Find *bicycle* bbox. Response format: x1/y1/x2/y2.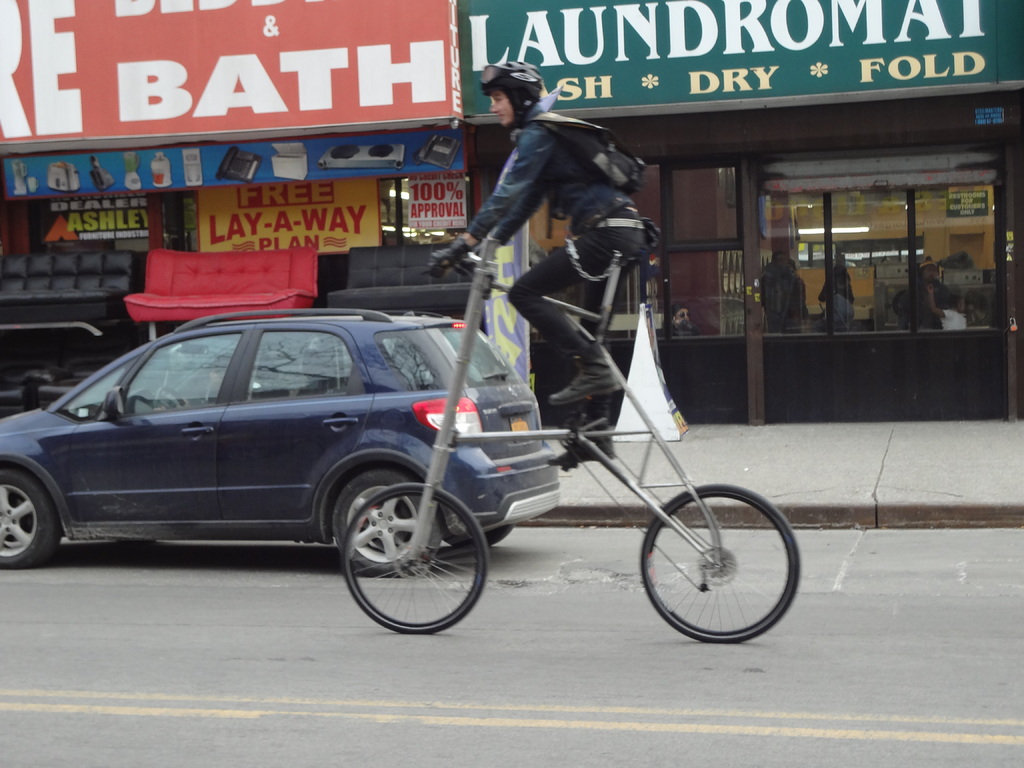
337/233/797/646.
